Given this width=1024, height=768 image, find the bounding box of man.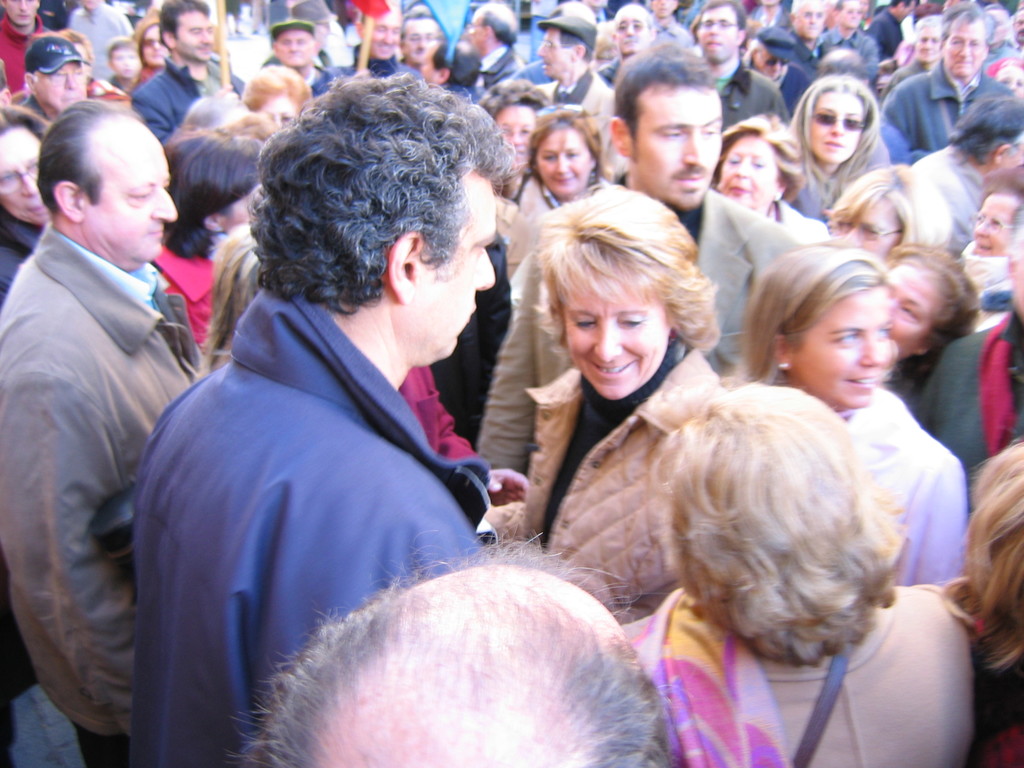
bbox=(68, 0, 134, 81).
